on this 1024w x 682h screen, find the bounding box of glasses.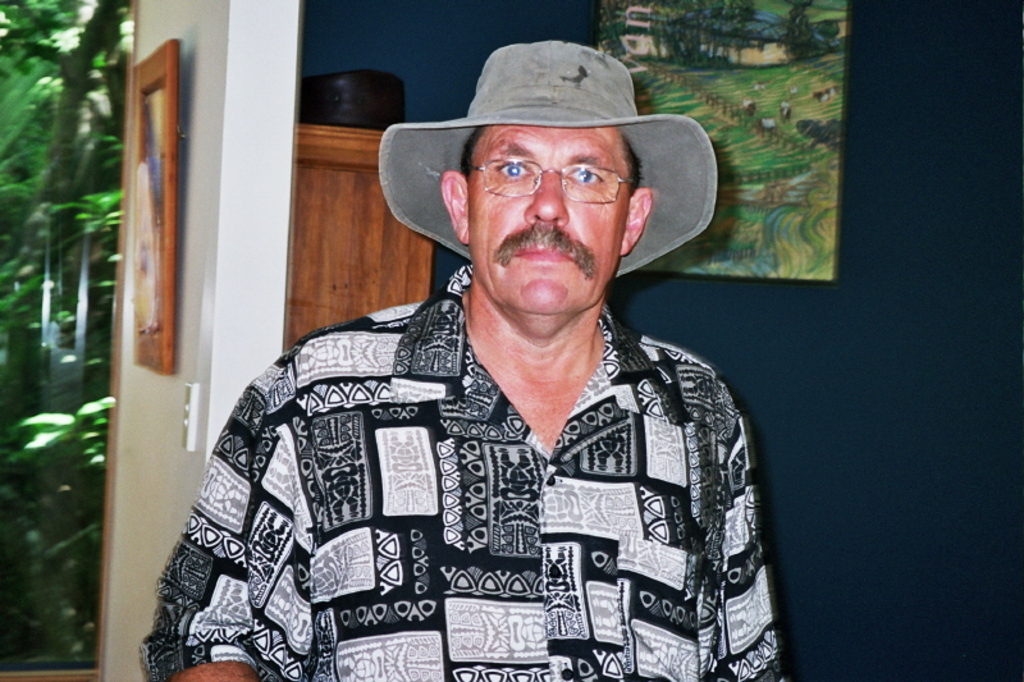
Bounding box: [left=471, top=155, right=626, bottom=209].
